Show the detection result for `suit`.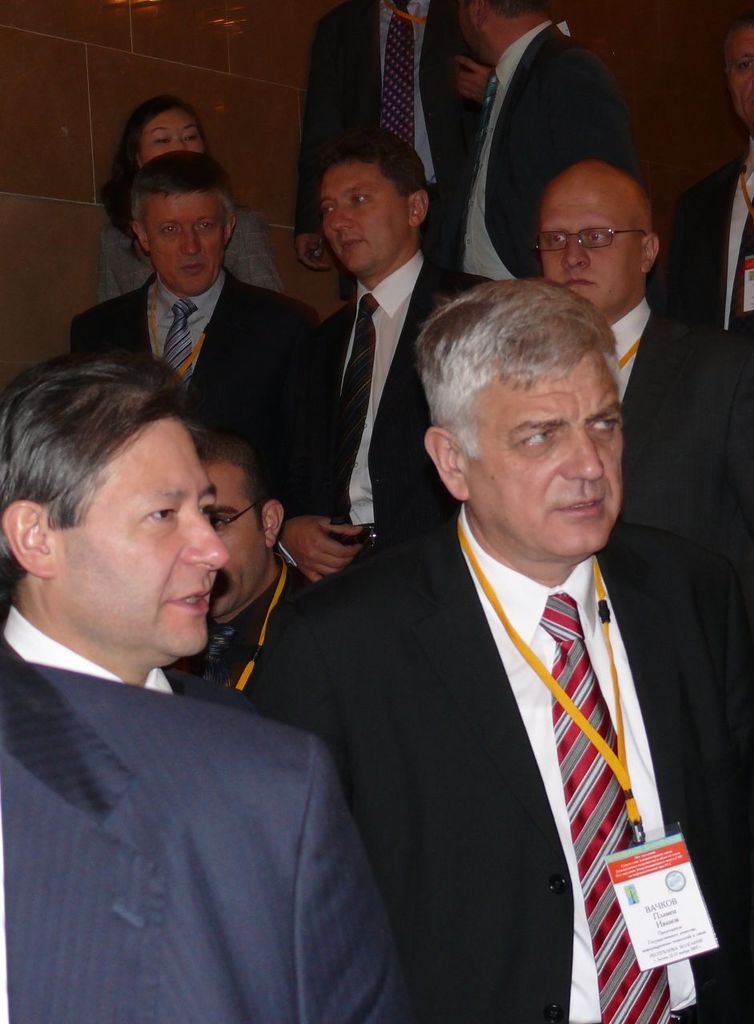
[x1=276, y1=337, x2=724, y2=1023].
